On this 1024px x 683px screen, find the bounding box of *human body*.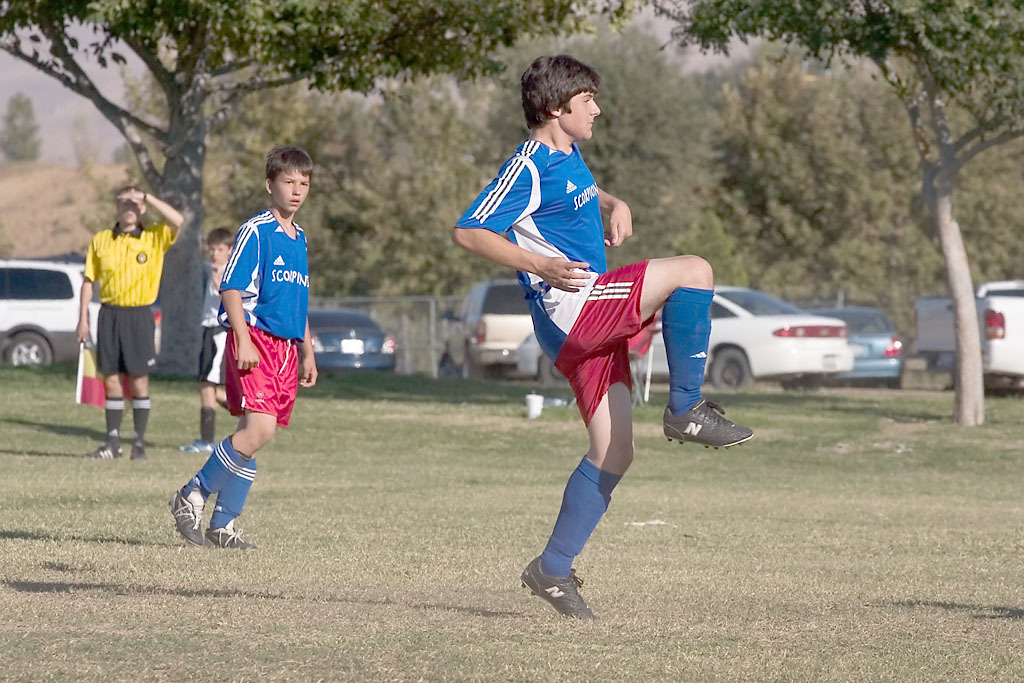
Bounding box: (477, 92, 709, 598).
